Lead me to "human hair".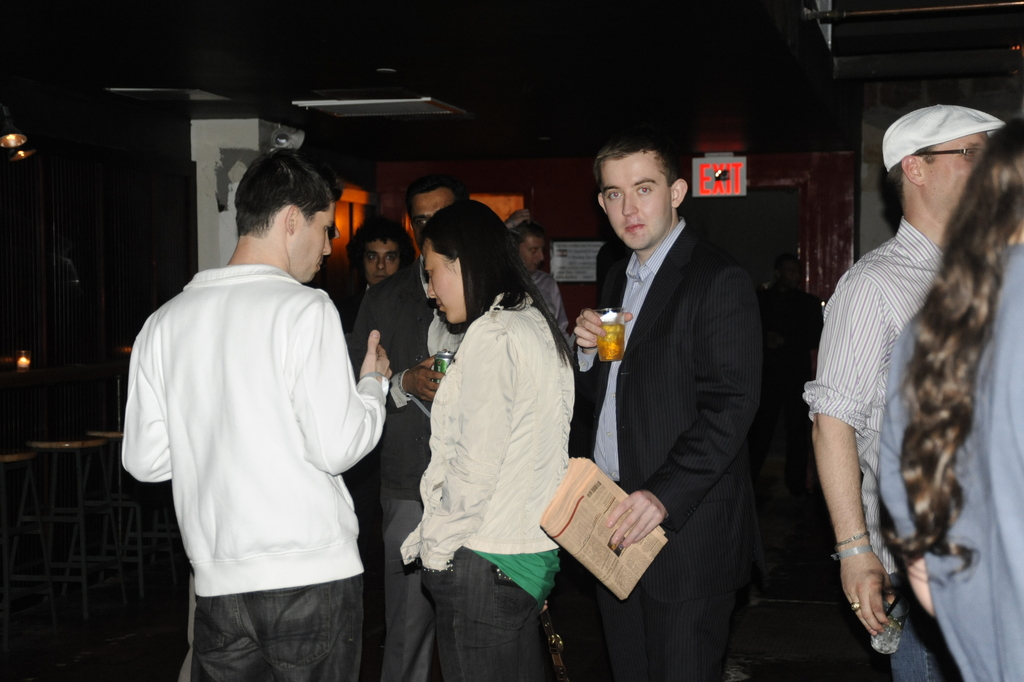
Lead to locate(418, 200, 579, 368).
